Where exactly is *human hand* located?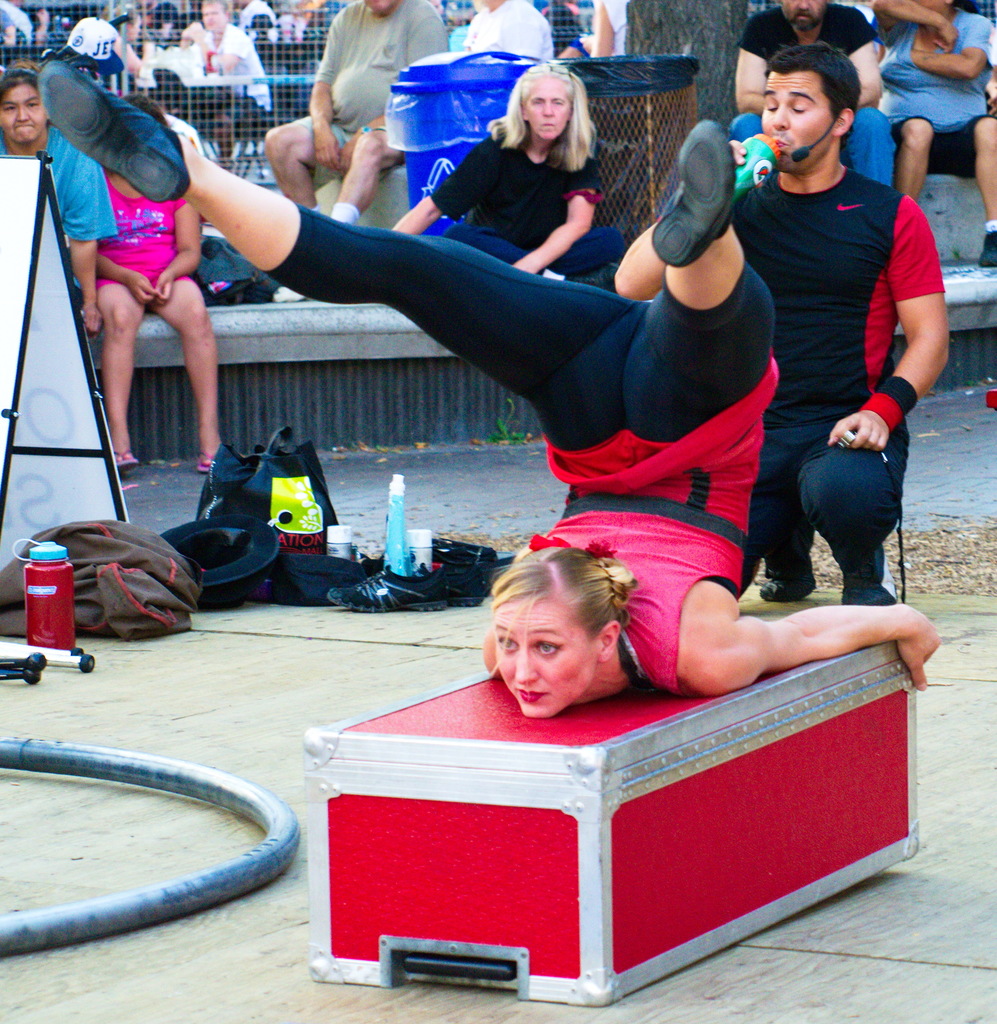
Its bounding box is x1=181, y1=20, x2=206, y2=43.
